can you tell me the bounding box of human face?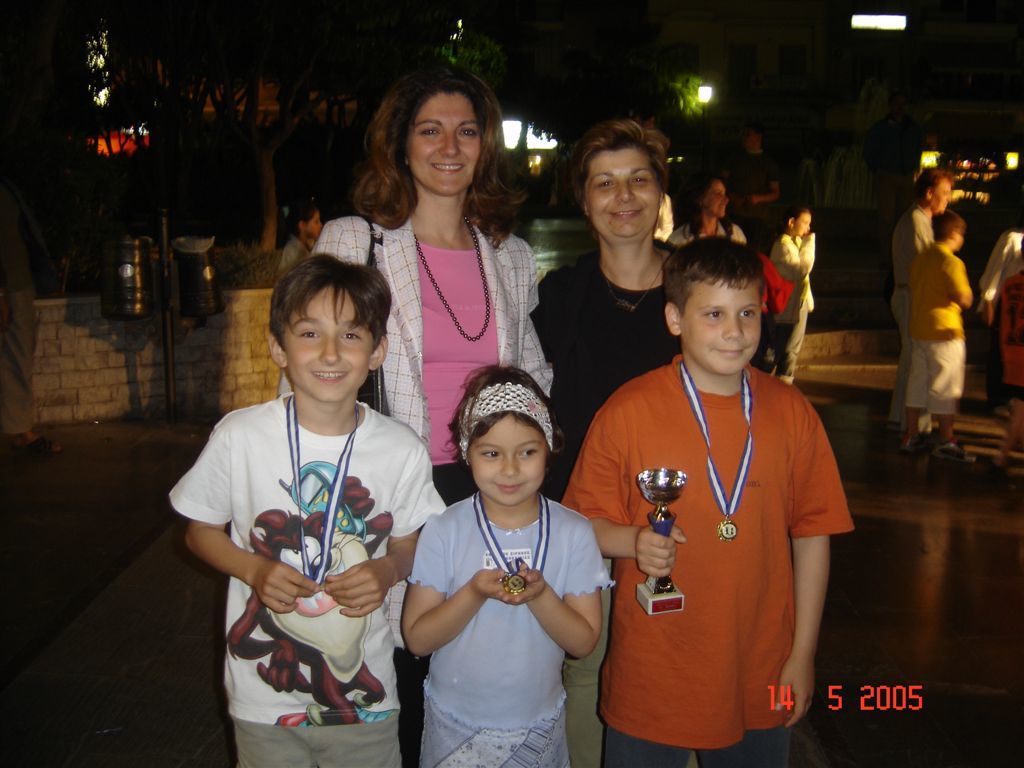
[x1=287, y1=289, x2=366, y2=400].
